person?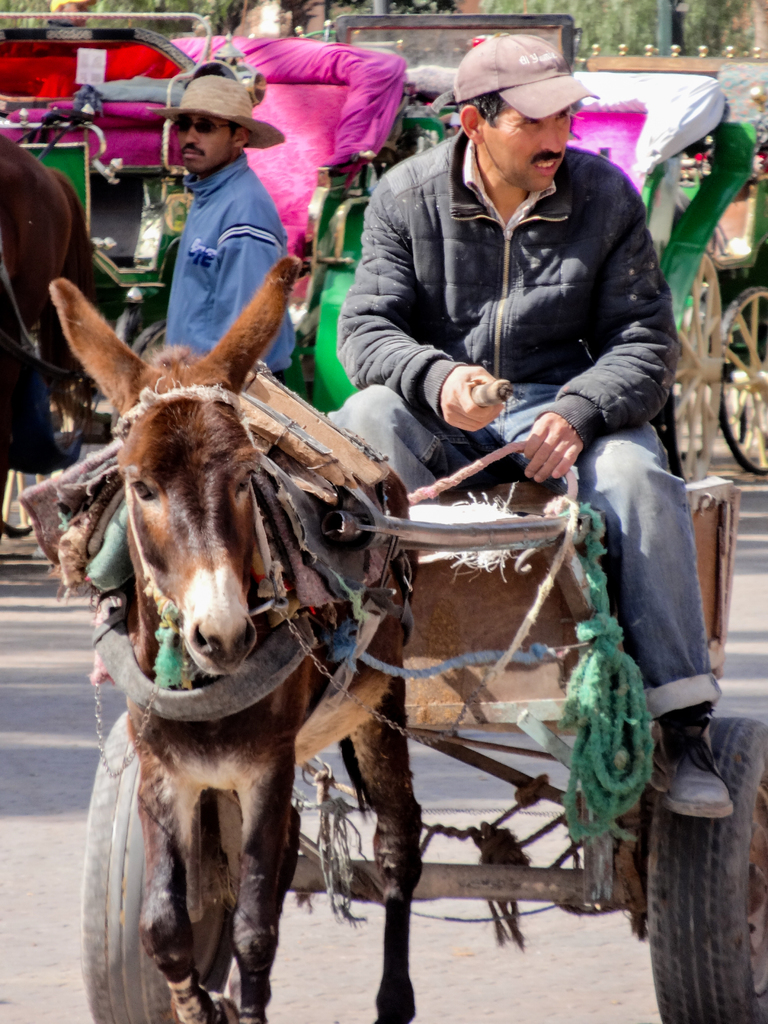
x1=314 y1=28 x2=737 y2=827
